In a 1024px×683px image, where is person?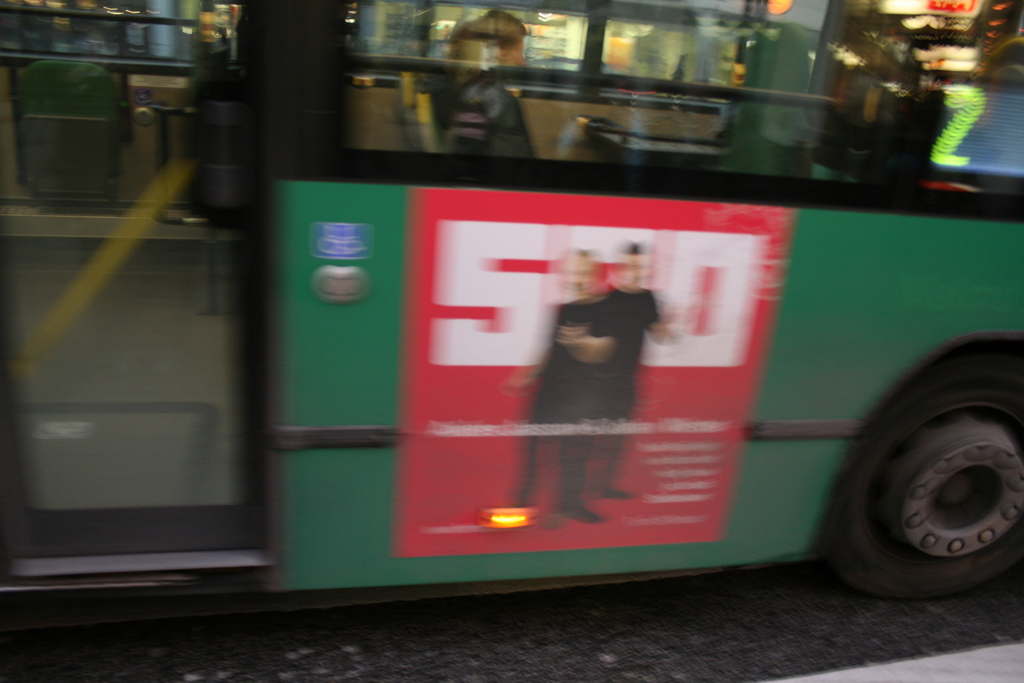
left=441, top=10, right=536, bottom=167.
